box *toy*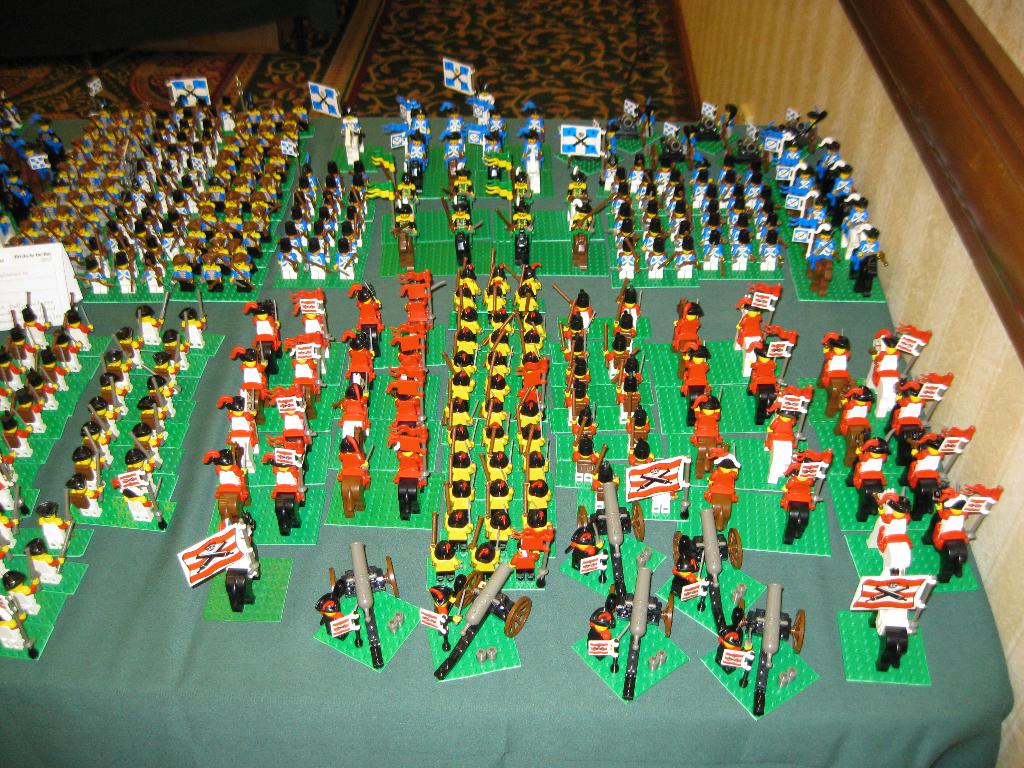
<bbox>1, 170, 12, 242</bbox>
